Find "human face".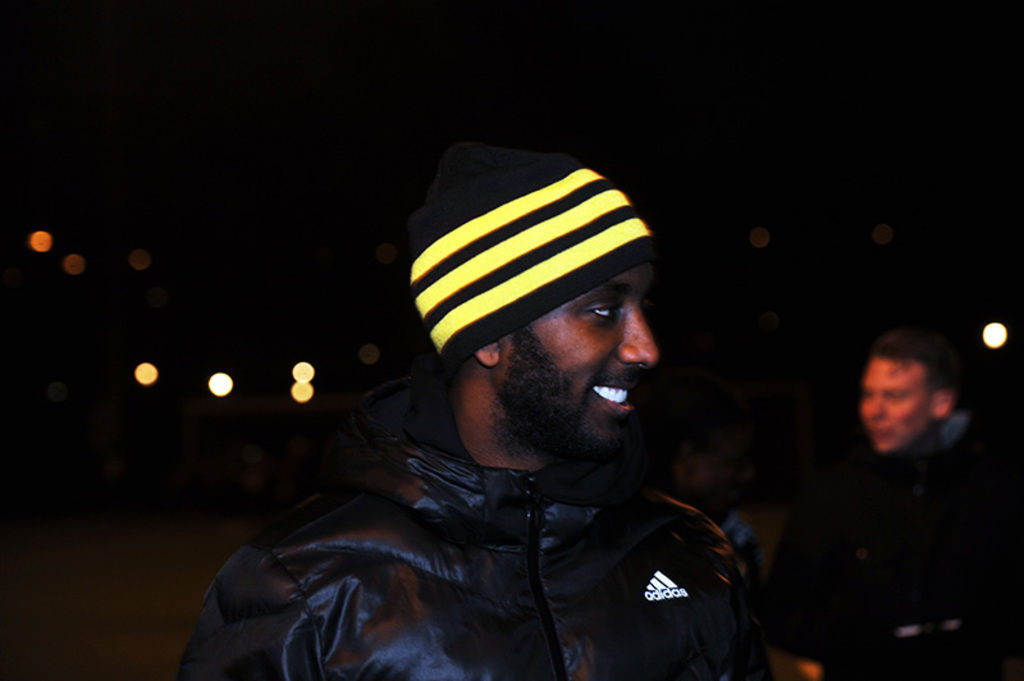
bbox=(856, 358, 932, 454).
